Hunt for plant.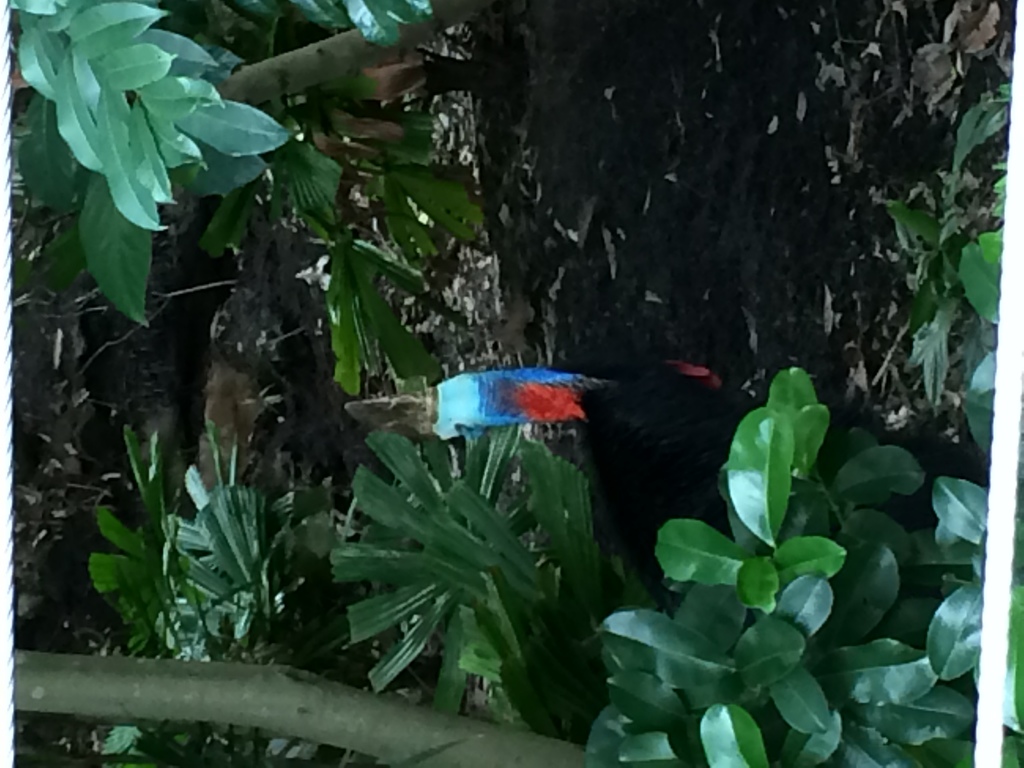
Hunted down at BBox(289, 429, 664, 711).
